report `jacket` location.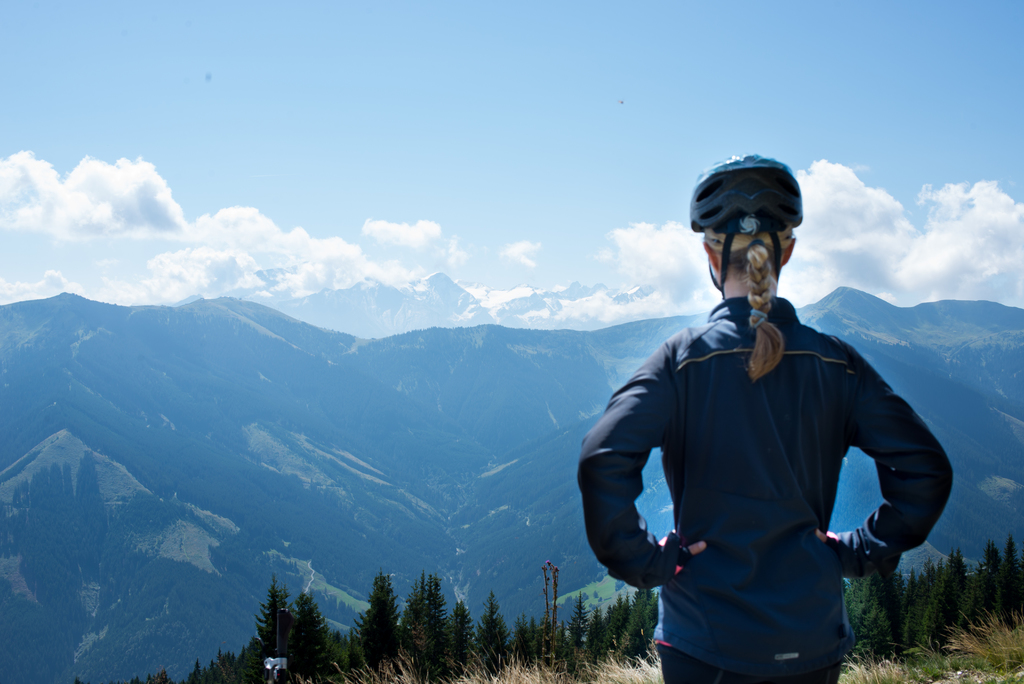
Report: region(579, 293, 956, 676).
